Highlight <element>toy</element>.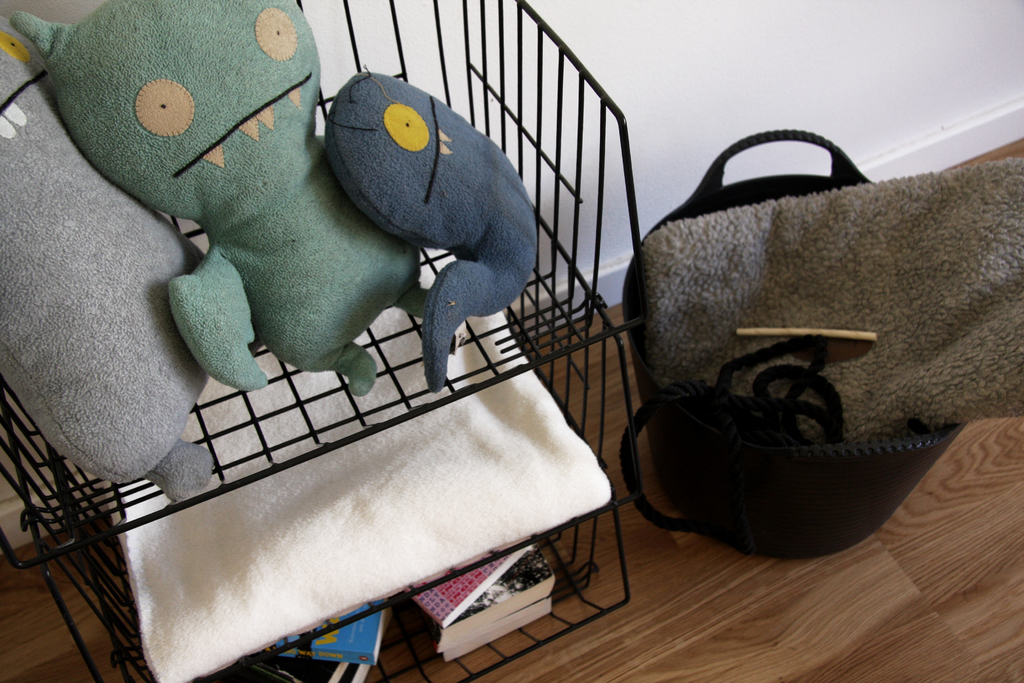
Highlighted region: {"x1": 326, "y1": 70, "x2": 541, "y2": 390}.
